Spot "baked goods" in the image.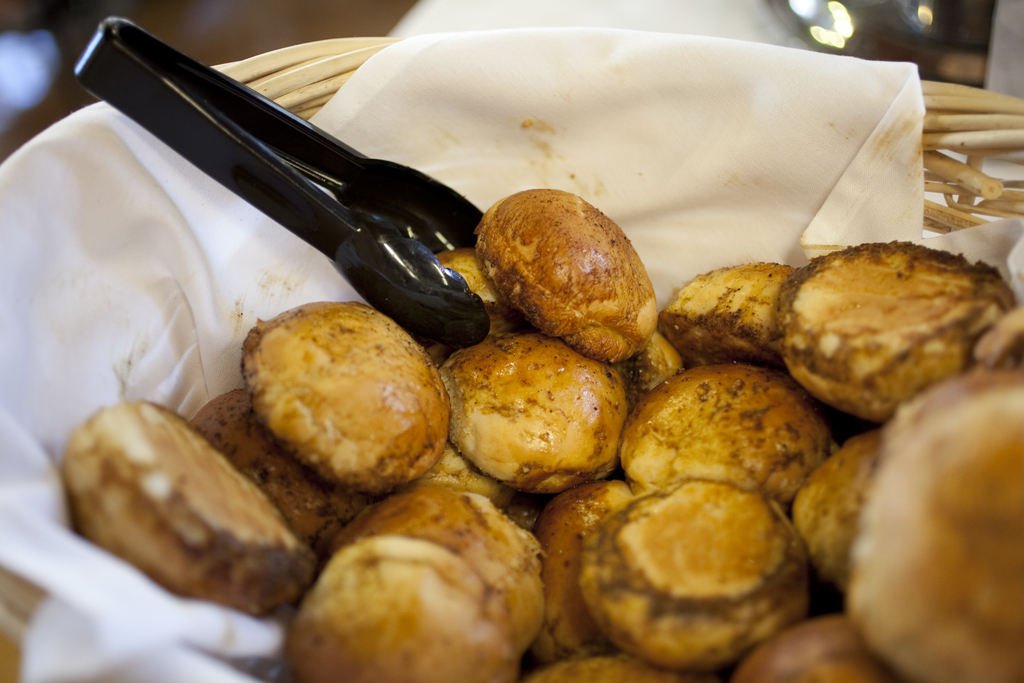
"baked goods" found at [190,386,368,545].
